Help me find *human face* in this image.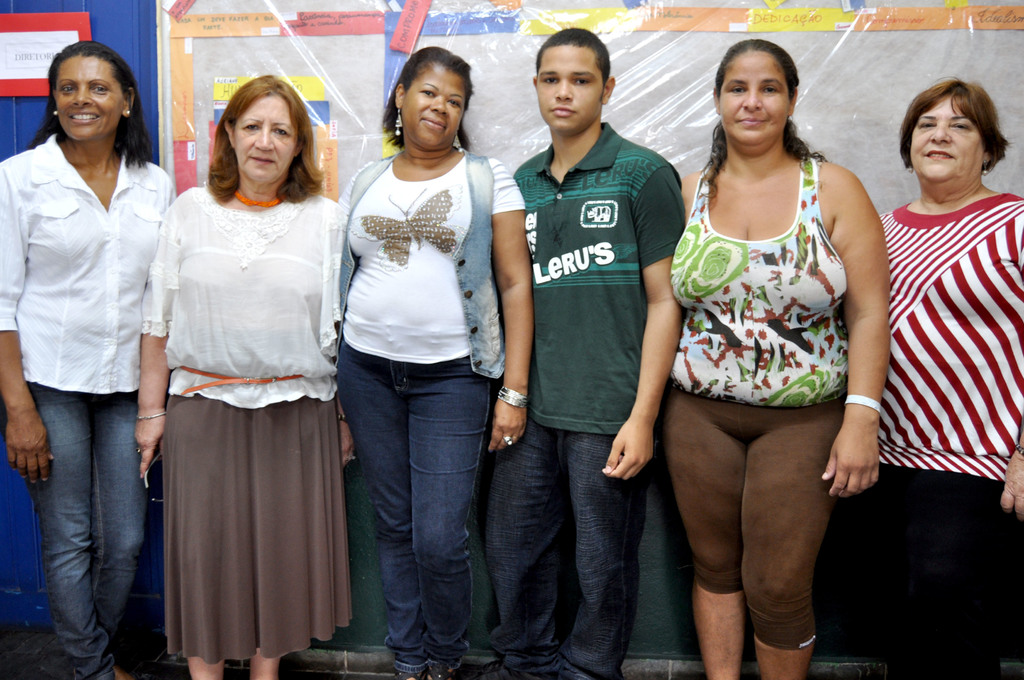
Found it: <box>54,56,127,143</box>.
